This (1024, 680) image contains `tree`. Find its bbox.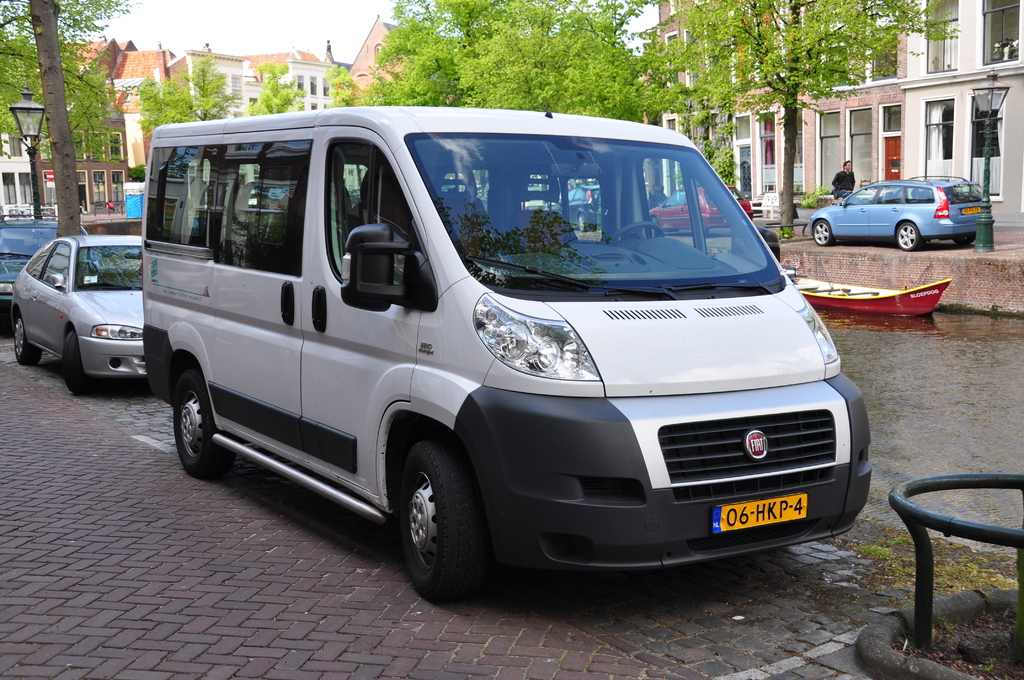
l=657, t=0, r=966, b=248.
